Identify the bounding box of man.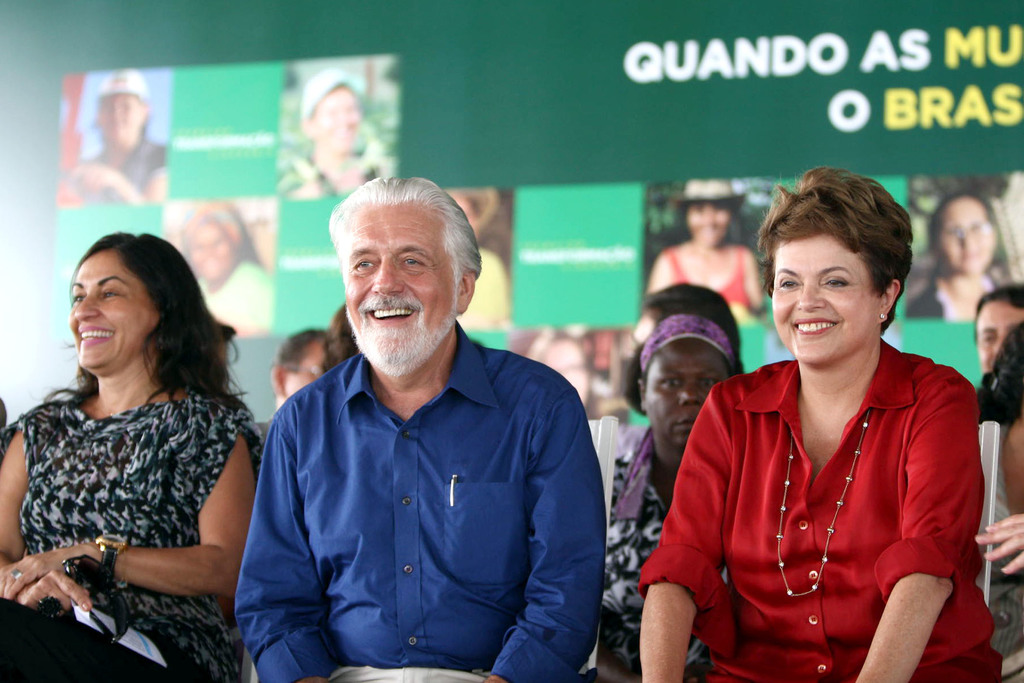
x1=233 y1=166 x2=611 y2=682.
